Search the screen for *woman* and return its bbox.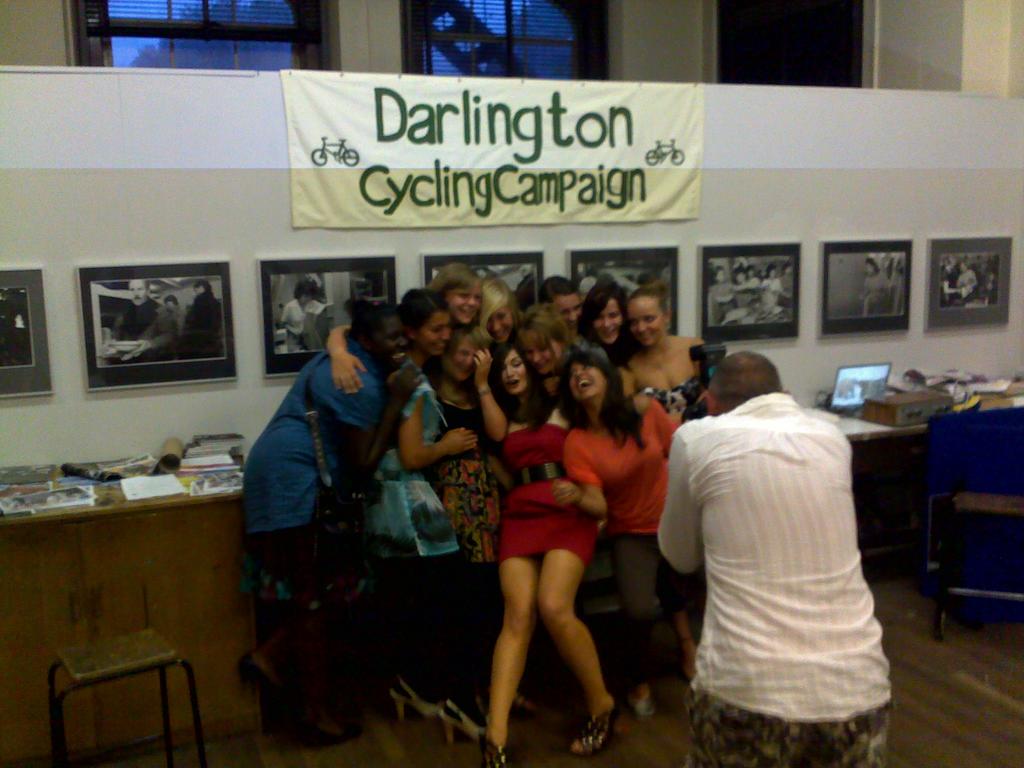
Found: select_region(435, 332, 515, 731).
